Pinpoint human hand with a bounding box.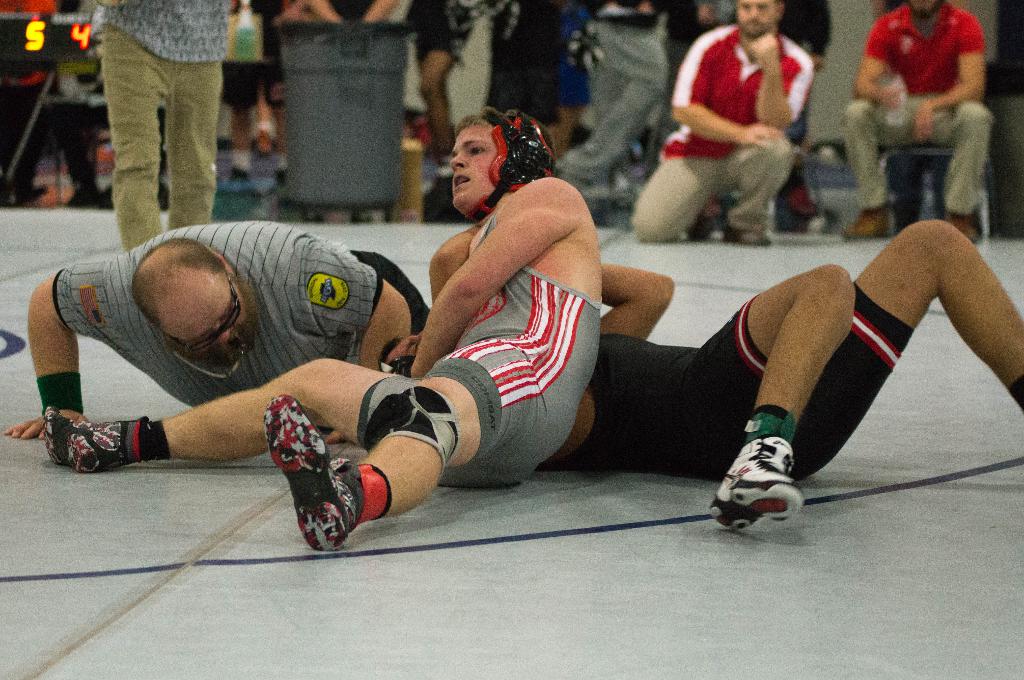
<box>739,121,785,147</box>.
